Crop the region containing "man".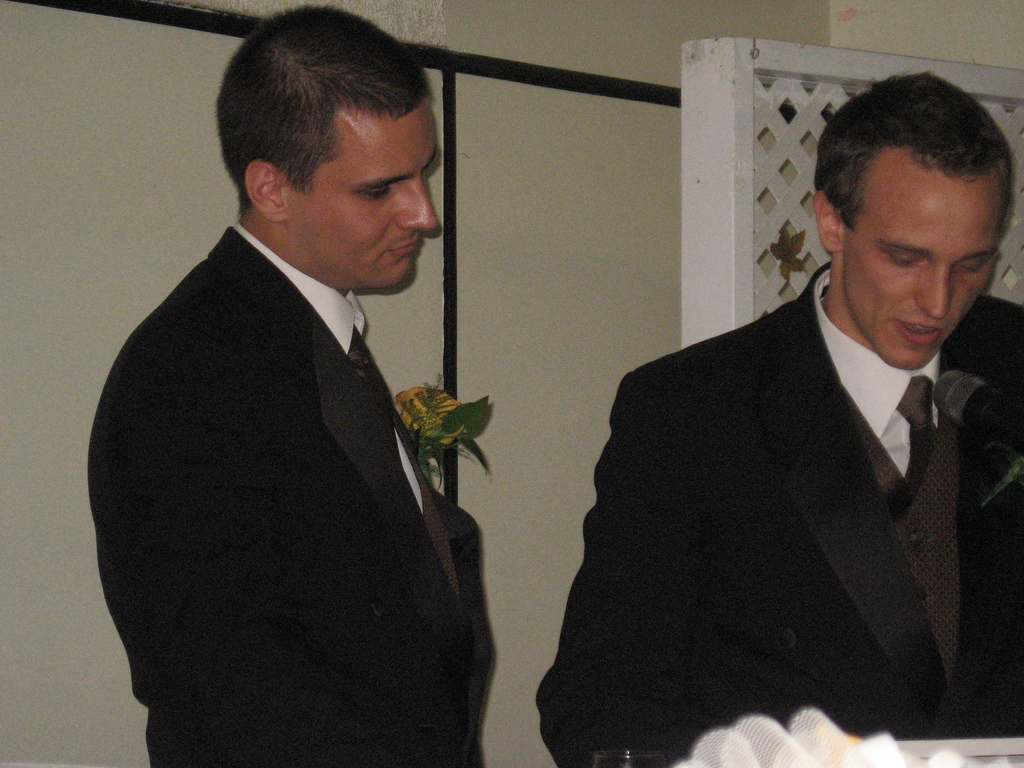
Crop region: bbox(76, 39, 497, 755).
